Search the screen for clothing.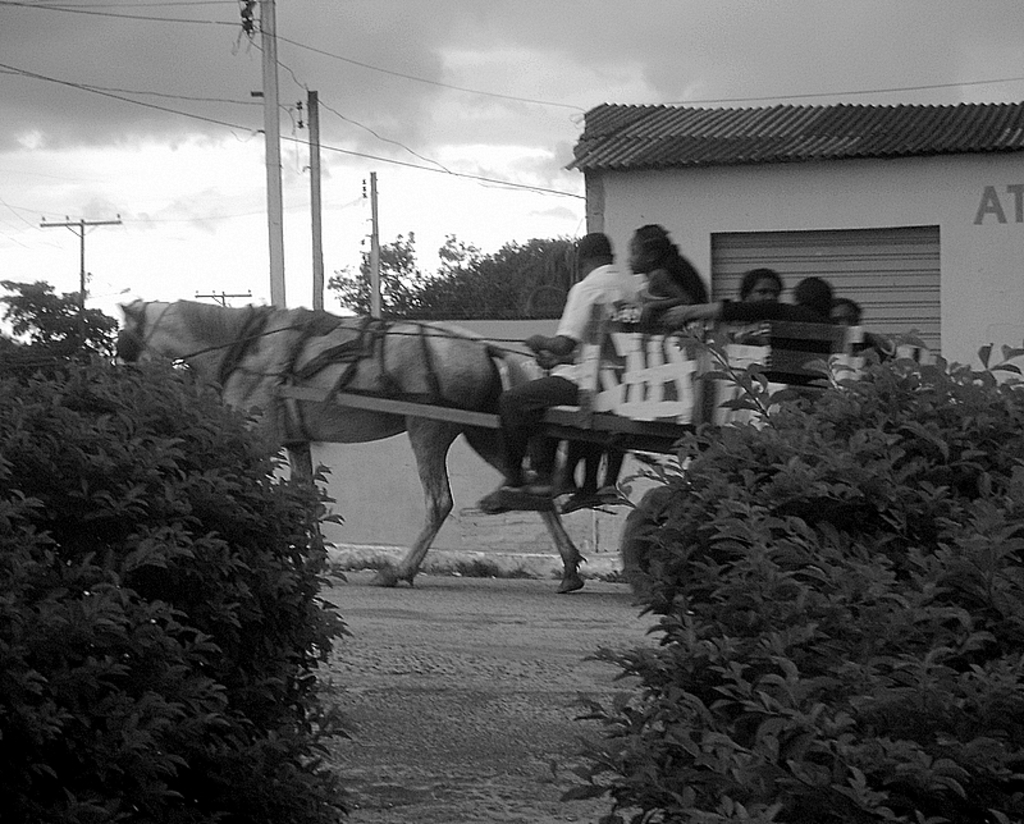
Found at [left=625, top=273, right=692, bottom=322].
